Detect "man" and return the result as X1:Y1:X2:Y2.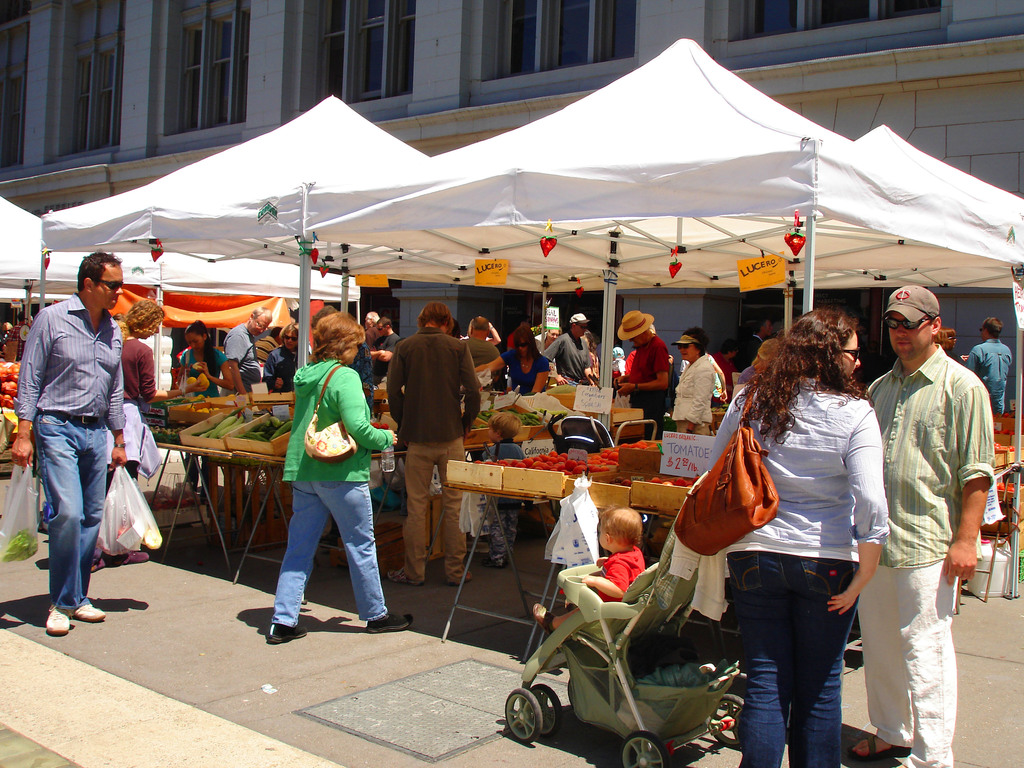
541:313:598:388.
